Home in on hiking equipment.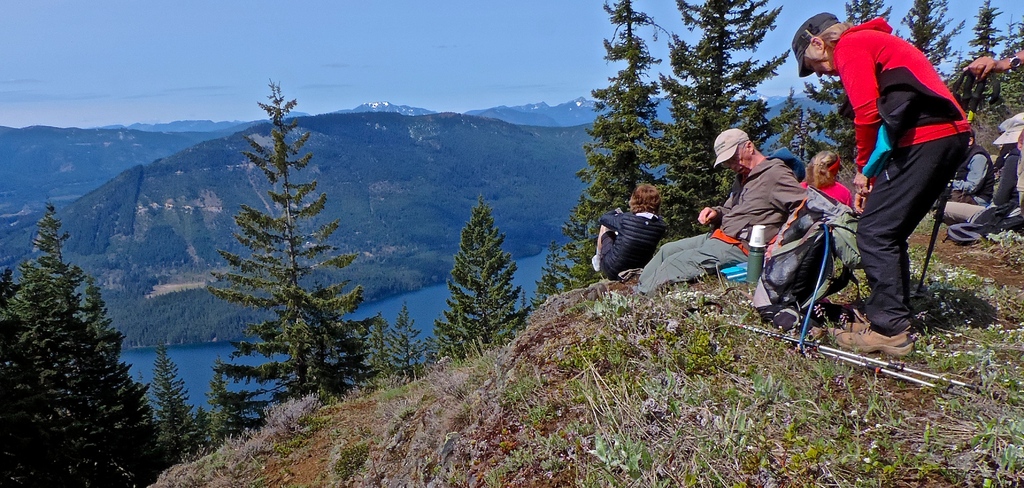
Homed in at rect(726, 320, 980, 391).
